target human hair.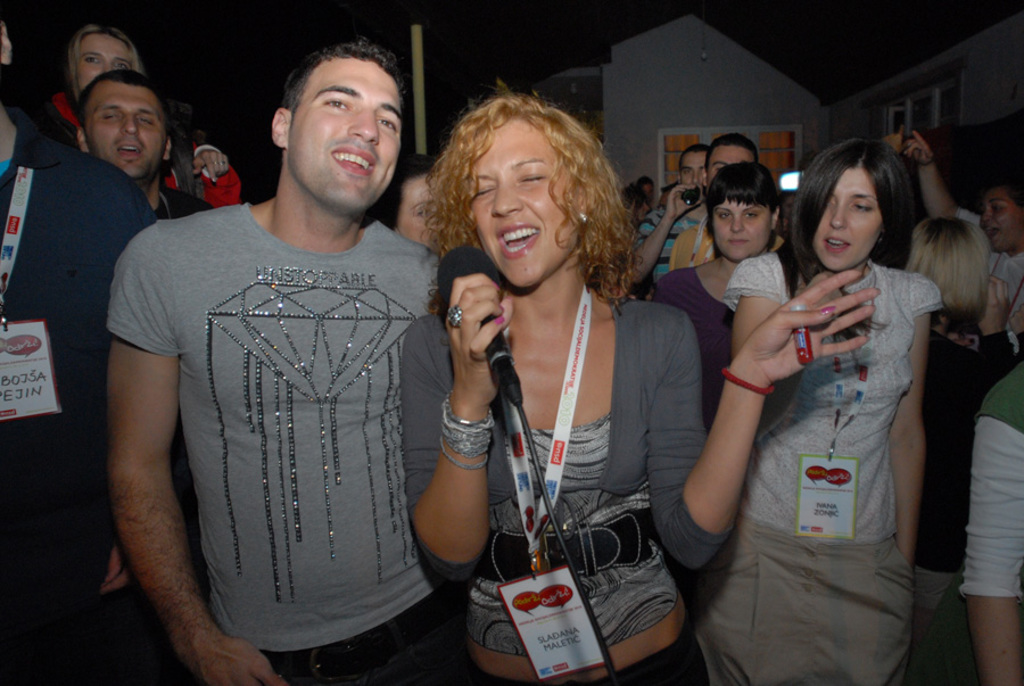
Target region: bbox=(75, 67, 168, 146).
